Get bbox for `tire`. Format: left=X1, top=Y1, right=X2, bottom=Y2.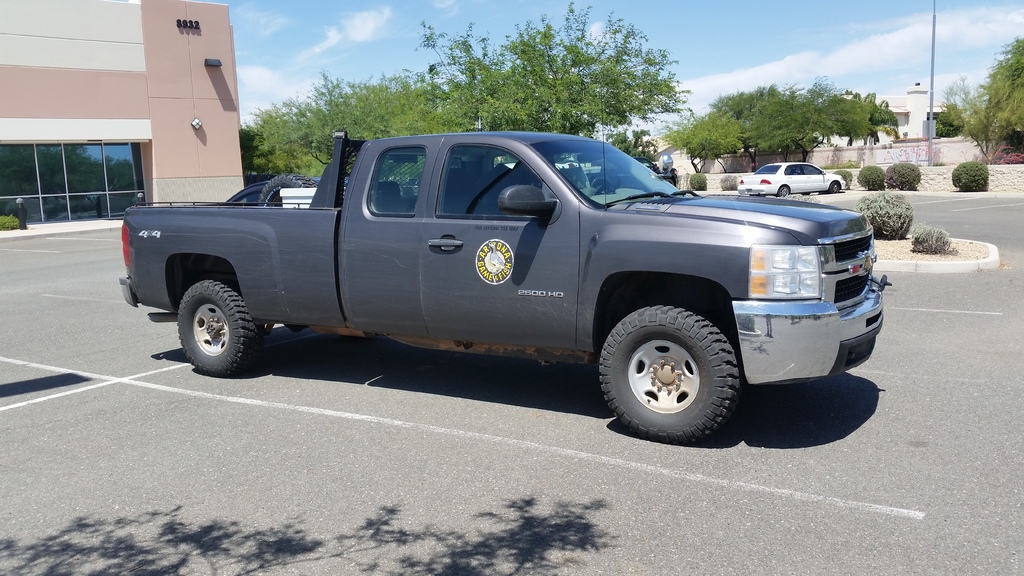
left=772, top=186, right=789, bottom=197.
